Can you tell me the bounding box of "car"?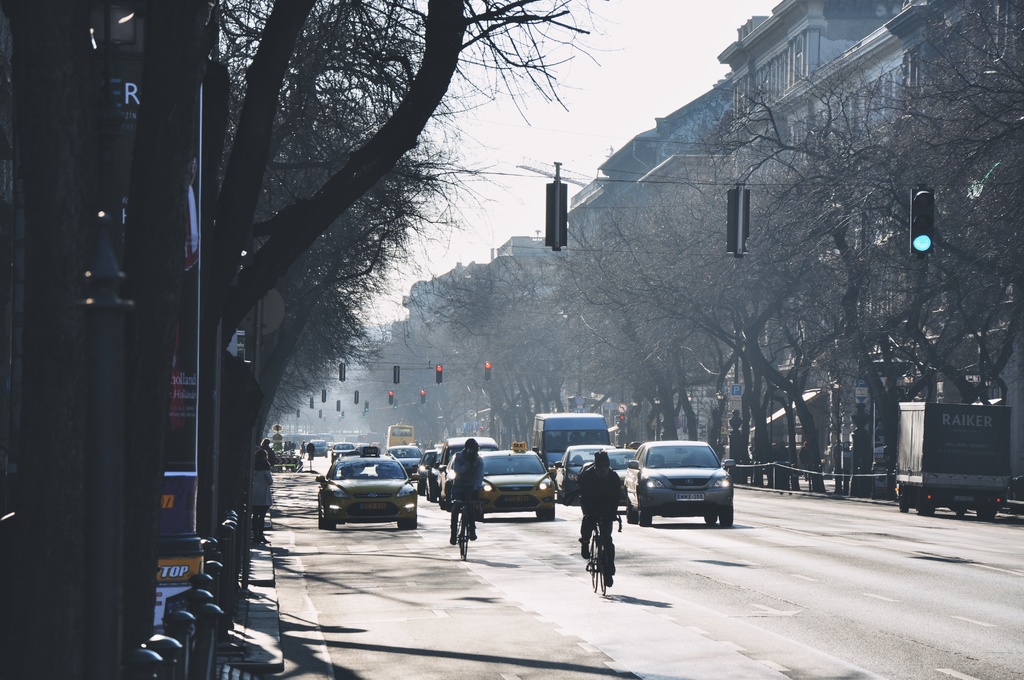
left=300, top=442, right=307, bottom=451.
